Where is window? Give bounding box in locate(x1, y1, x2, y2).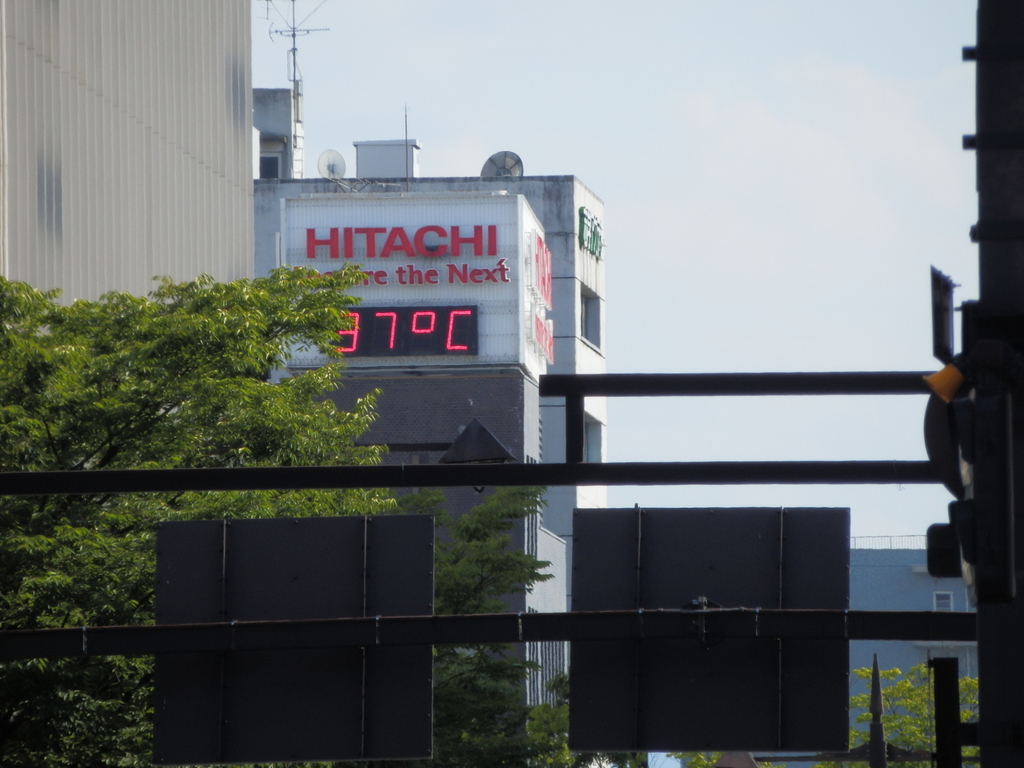
locate(577, 282, 603, 354).
